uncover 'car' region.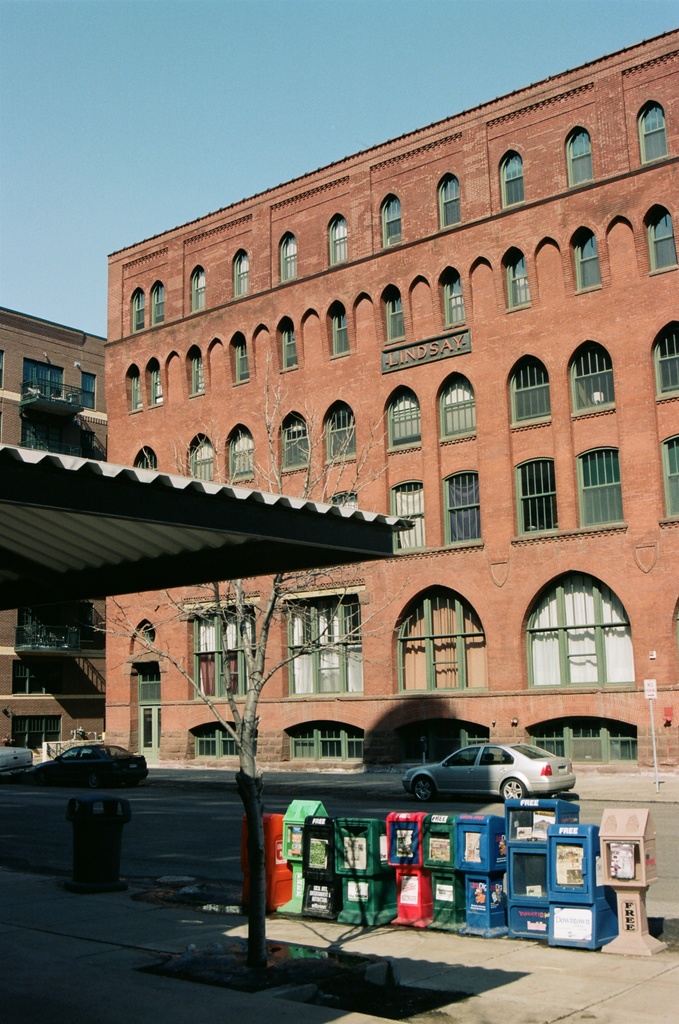
Uncovered: x1=31 y1=742 x2=143 y2=788.
